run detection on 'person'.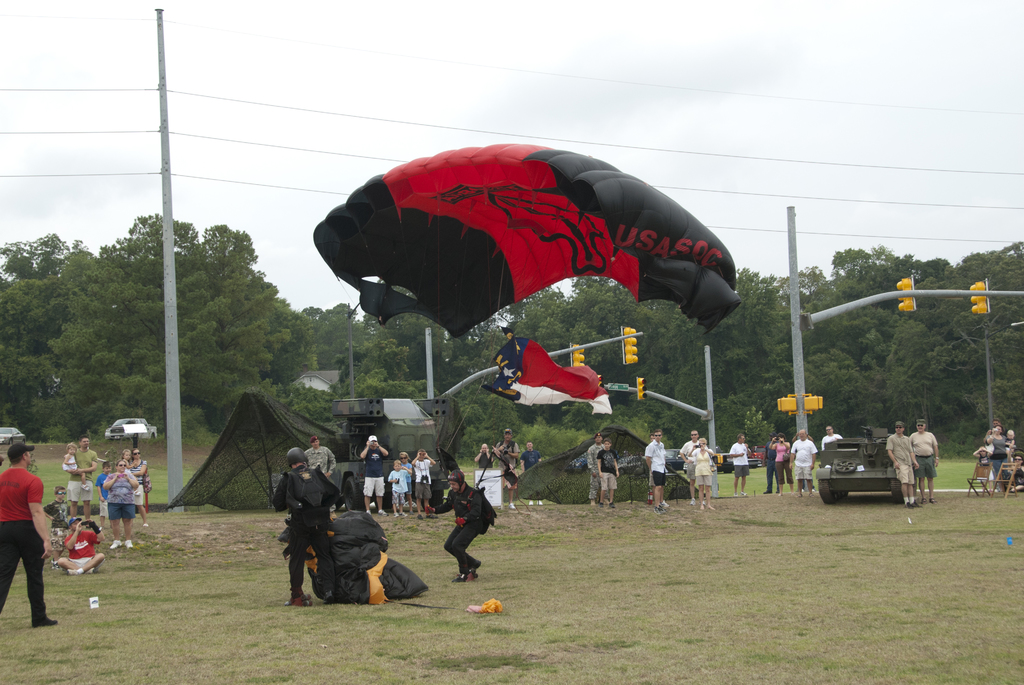
Result: x1=271, y1=447, x2=352, y2=611.
